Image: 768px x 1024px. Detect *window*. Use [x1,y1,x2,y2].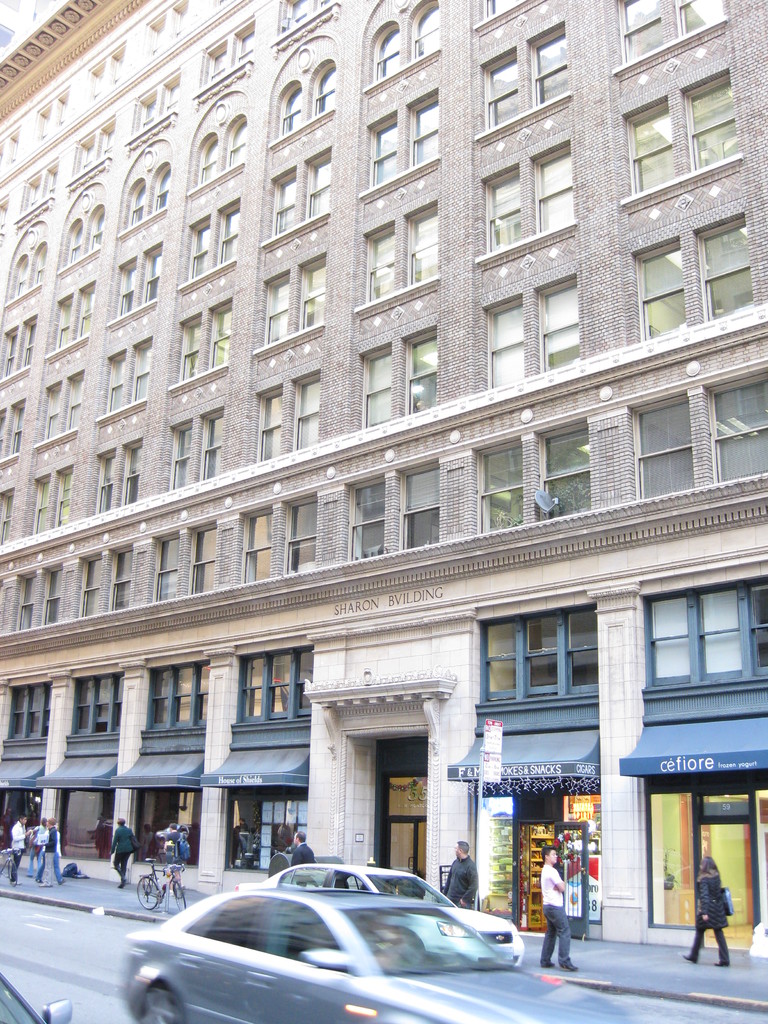
[541,417,589,516].
